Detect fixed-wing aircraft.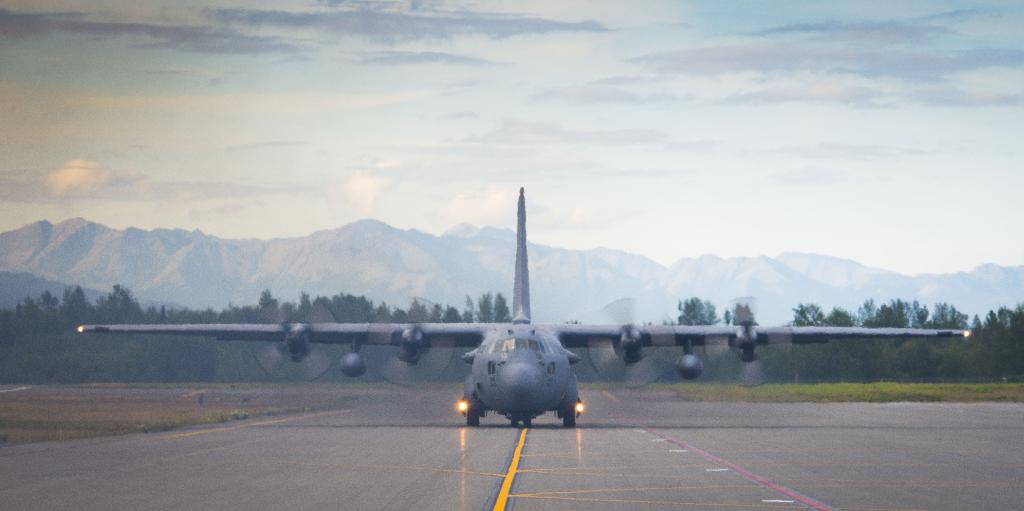
Detected at (74,190,972,423).
